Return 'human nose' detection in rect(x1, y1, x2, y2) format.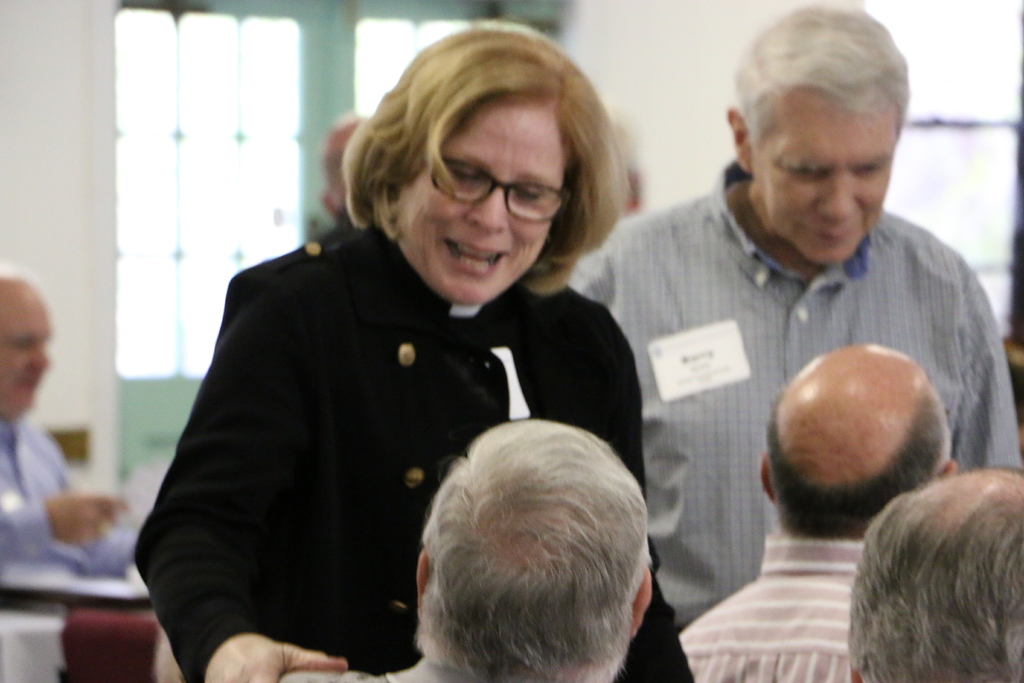
rect(465, 195, 508, 231).
